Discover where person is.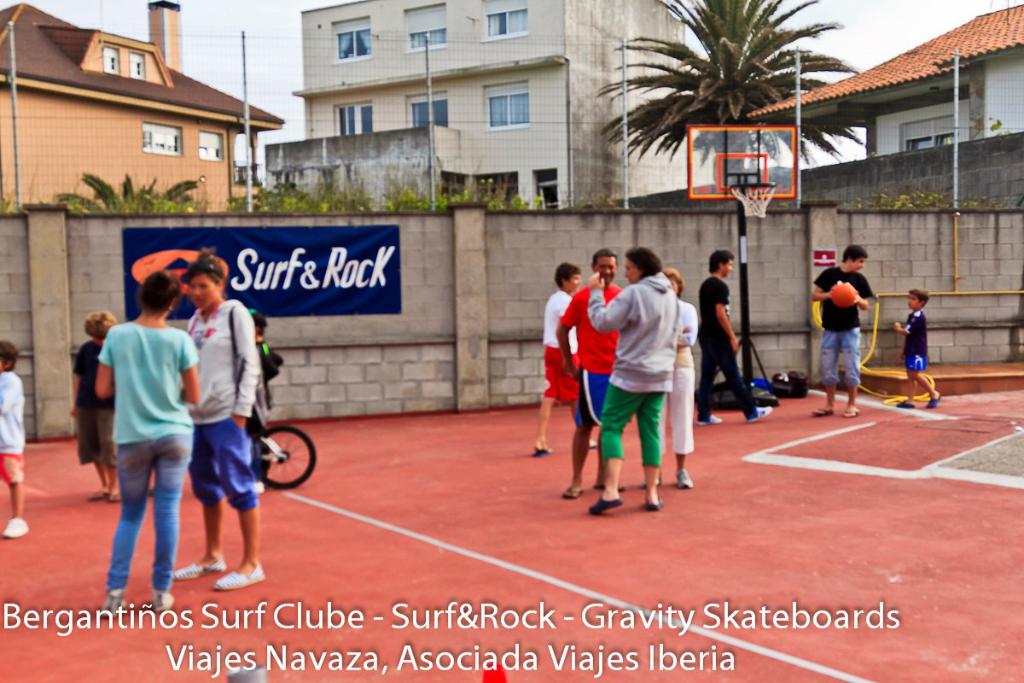
Discovered at (x1=557, y1=240, x2=631, y2=508).
